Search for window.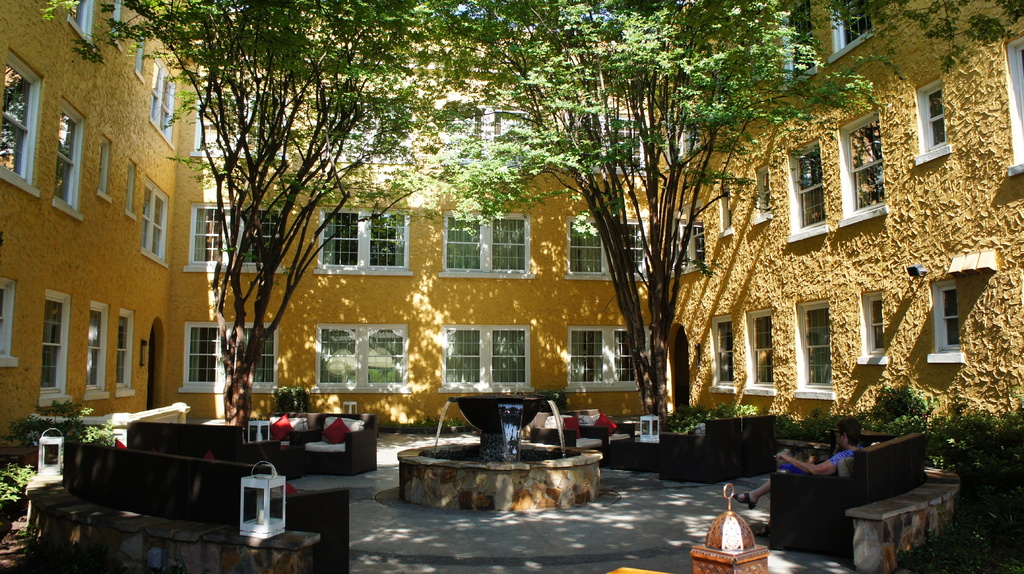
Found at (x1=93, y1=134, x2=114, y2=201).
